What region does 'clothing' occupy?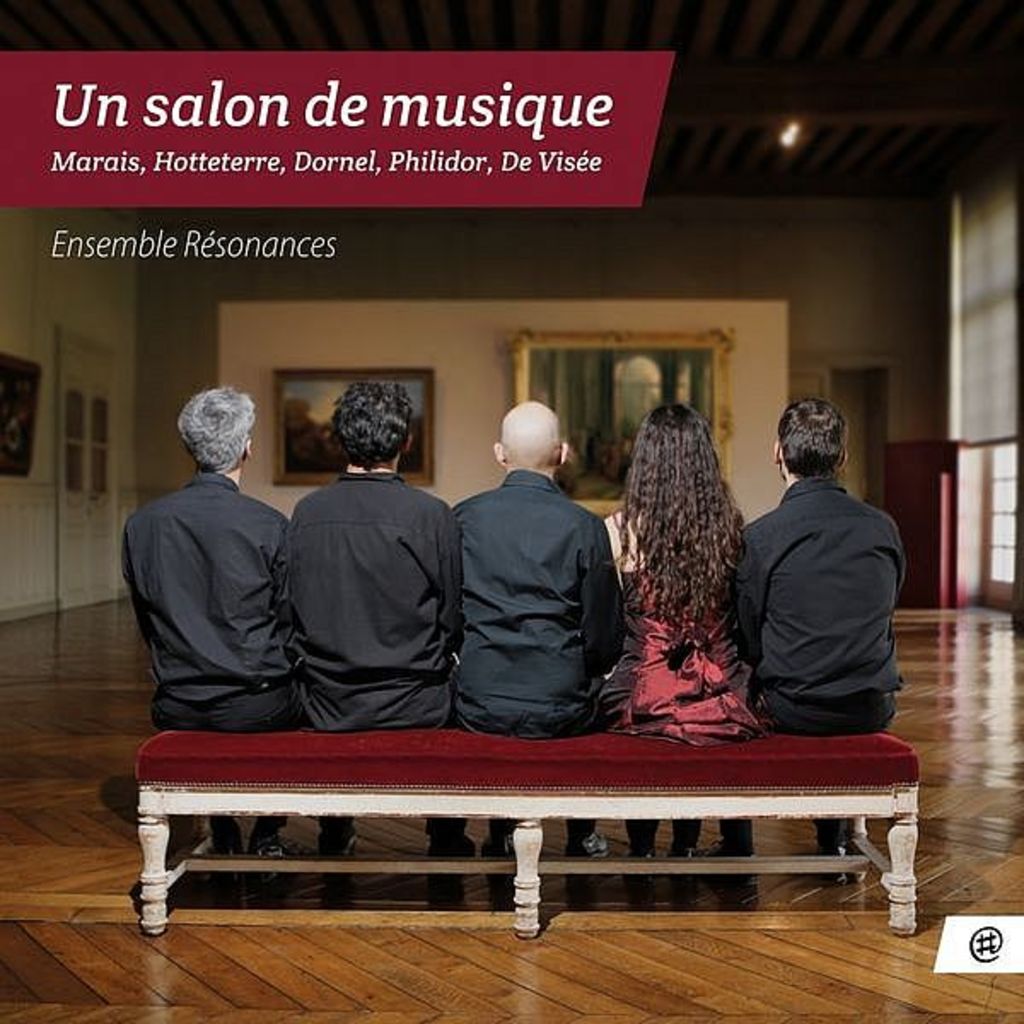
[left=275, top=473, right=461, bottom=724].
